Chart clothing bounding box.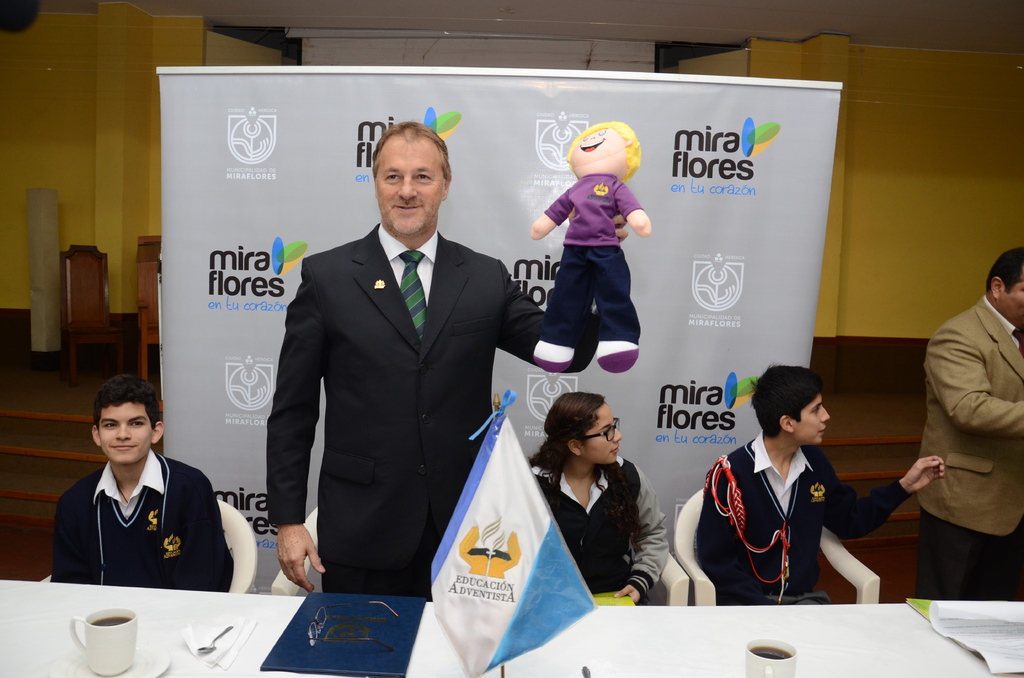
Charted: x1=526 y1=170 x2=641 y2=355.
